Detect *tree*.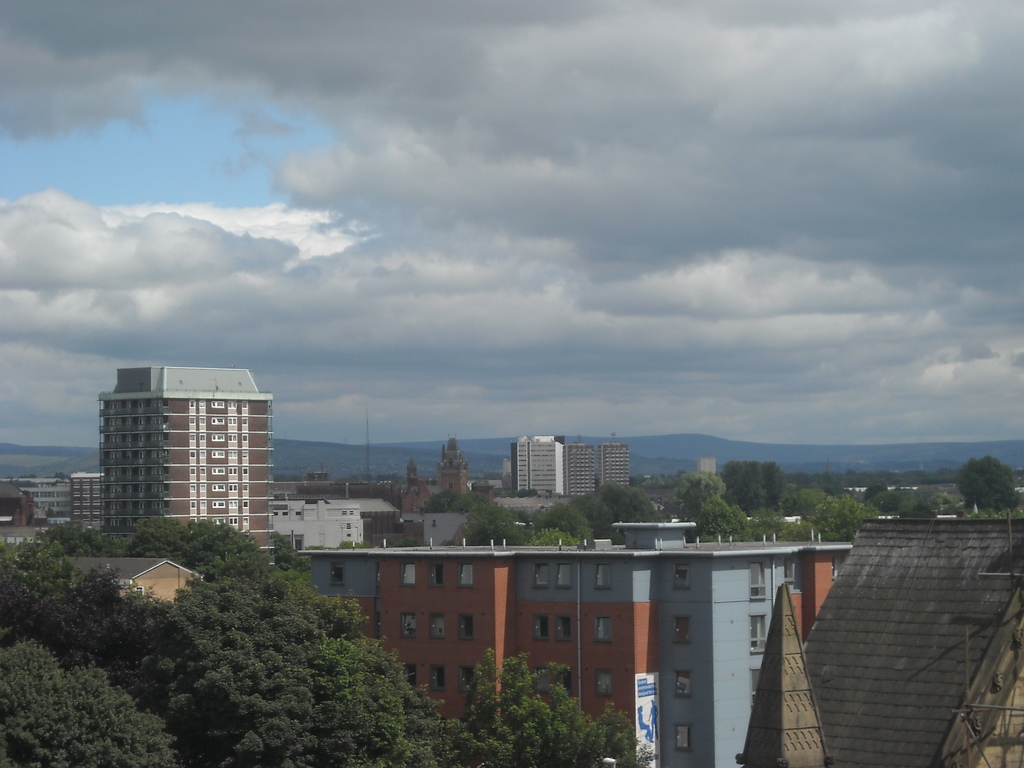
Detected at [119,516,197,579].
